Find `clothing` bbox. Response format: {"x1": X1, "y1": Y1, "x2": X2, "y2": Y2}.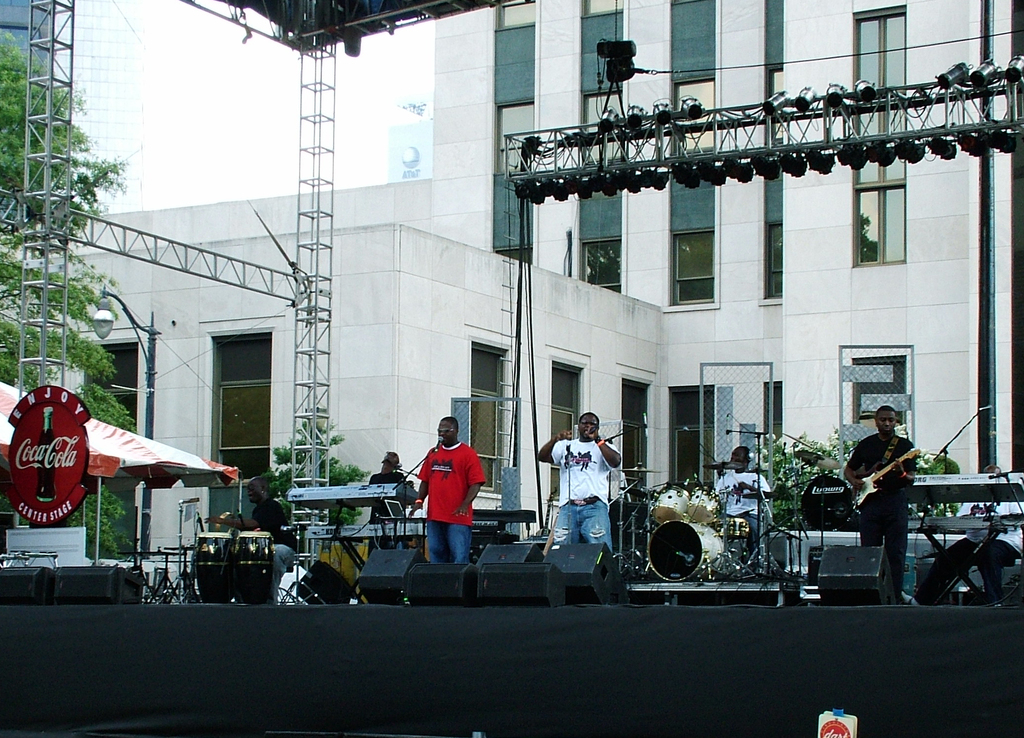
{"x1": 845, "y1": 430, "x2": 917, "y2": 596}.
